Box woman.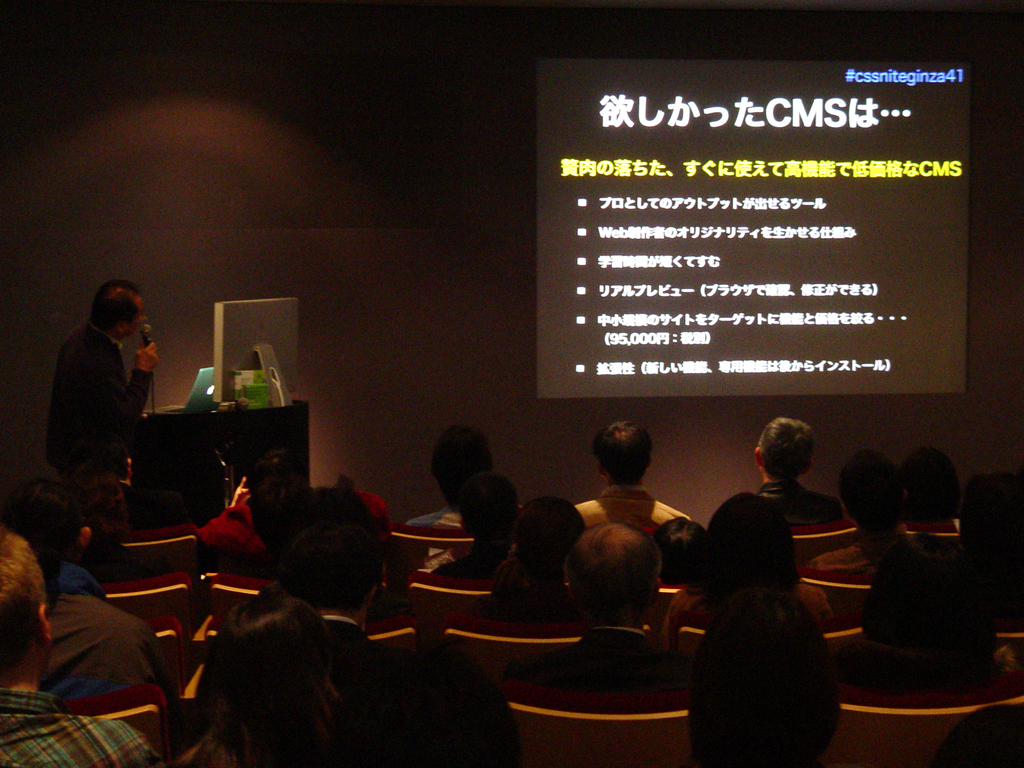
{"x1": 655, "y1": 488, "x2": 831, "y2": 649}.
